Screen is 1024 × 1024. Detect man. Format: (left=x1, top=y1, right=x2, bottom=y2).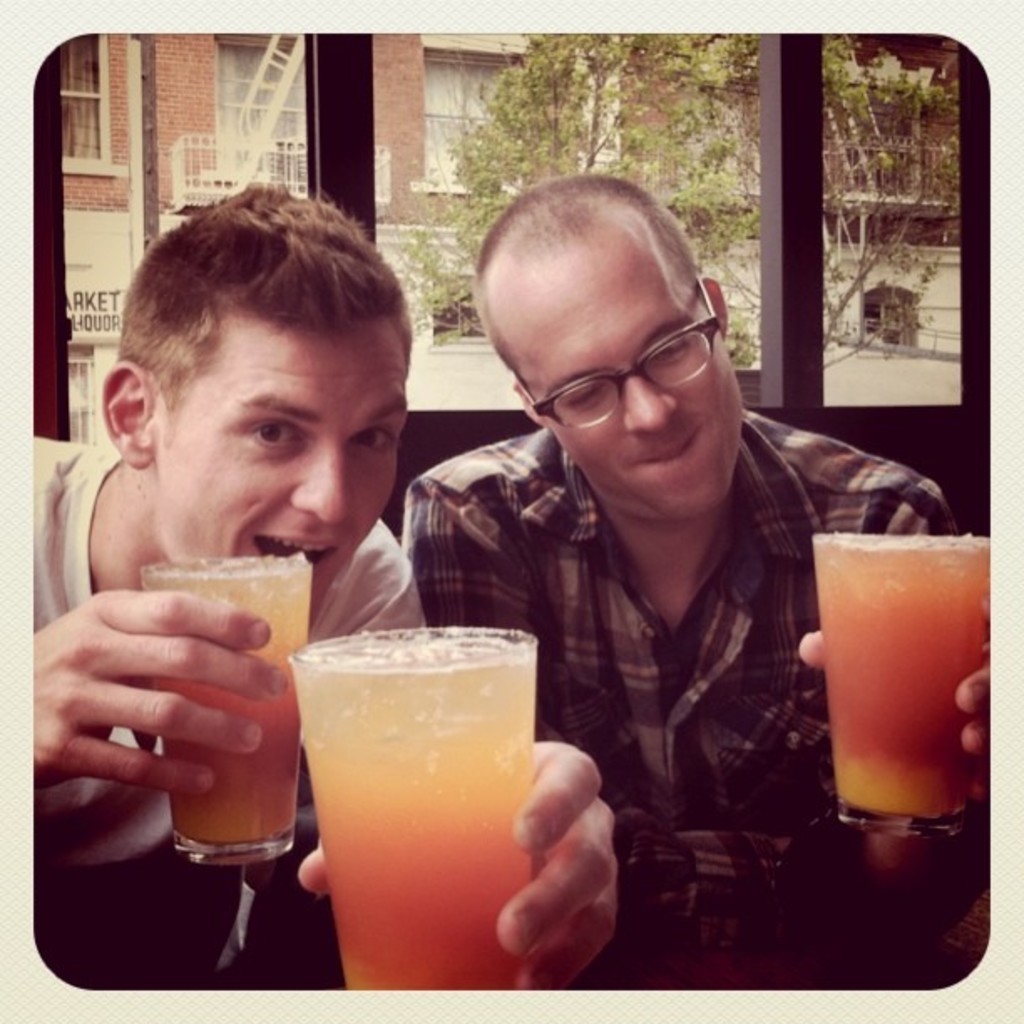
(left=33, top=177, right=621, bottom=986).
